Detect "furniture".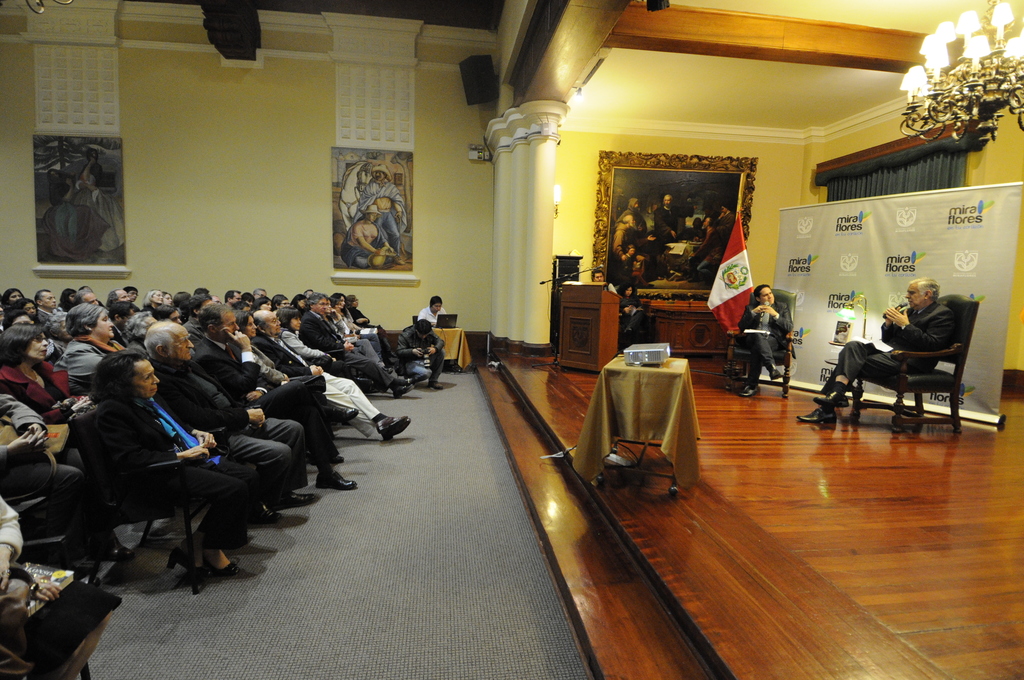
Detected at 592, 352, 693, 500.
